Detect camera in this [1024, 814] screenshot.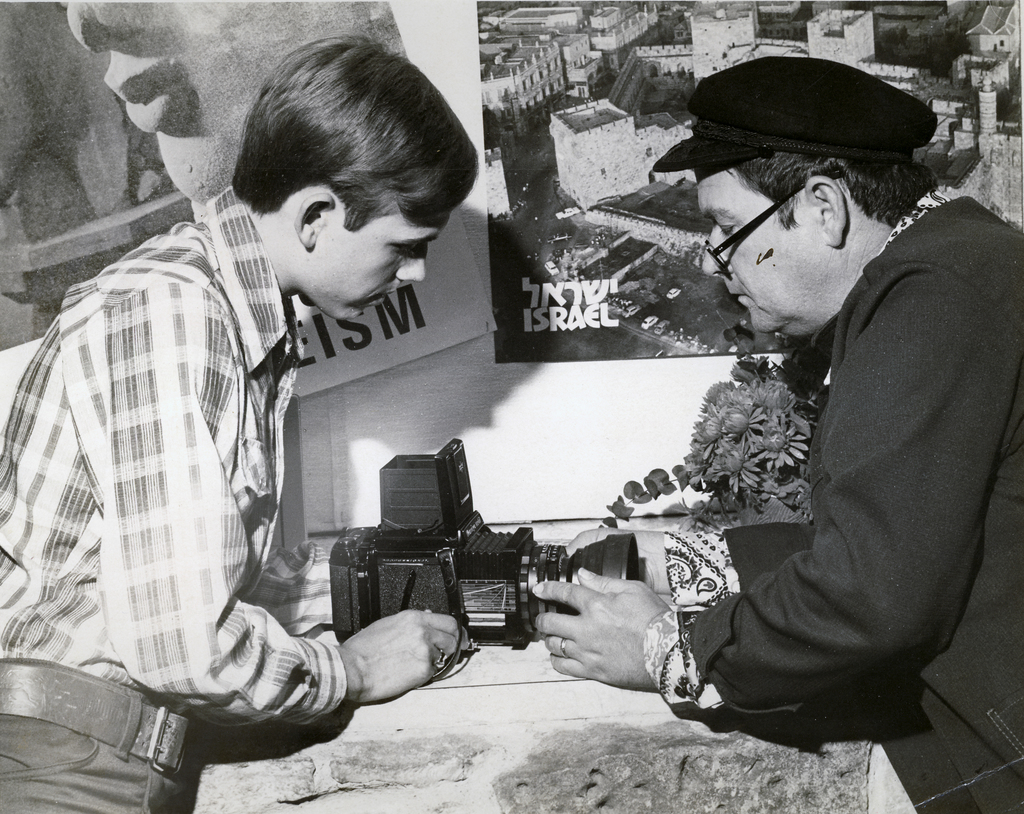
Detection: (x1=330, y1=435, x2=646, y2=648).
